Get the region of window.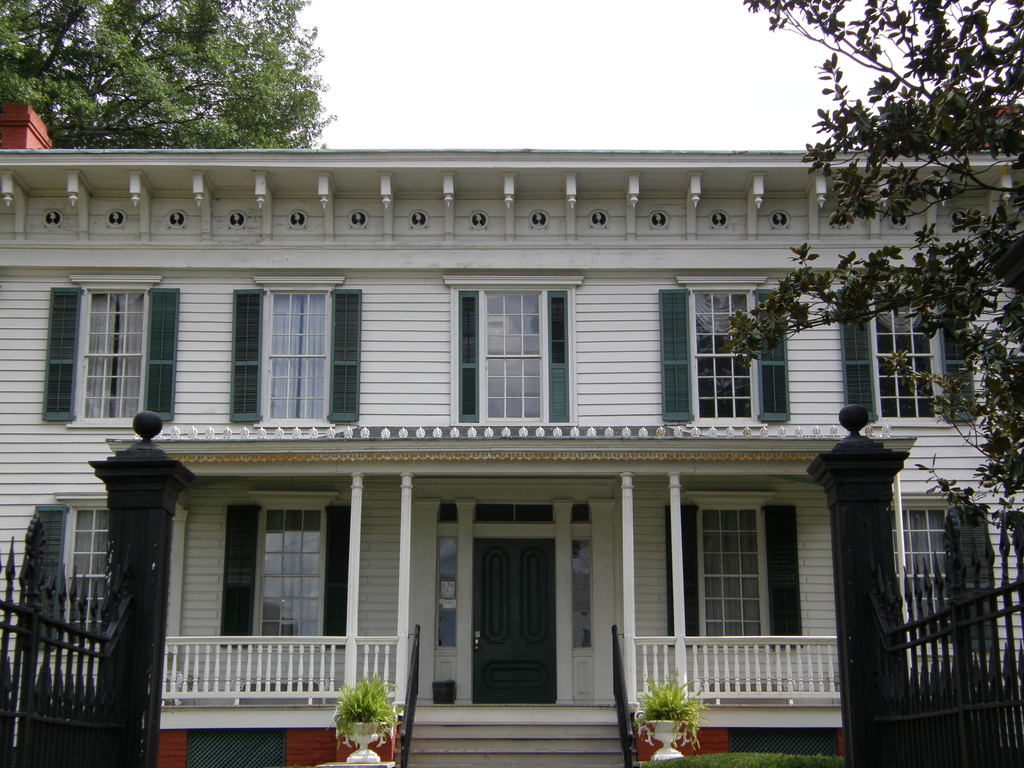
250:495:333:641.
